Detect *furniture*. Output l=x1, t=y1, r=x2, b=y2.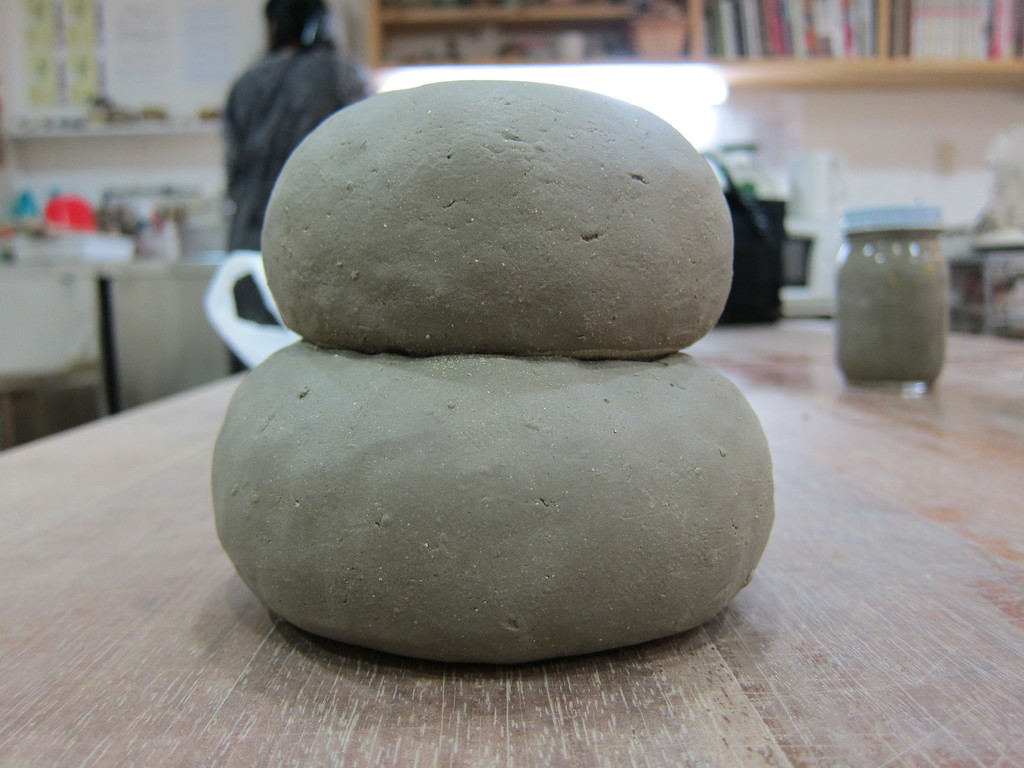
l=0, t=314, r=1023, b=767.
